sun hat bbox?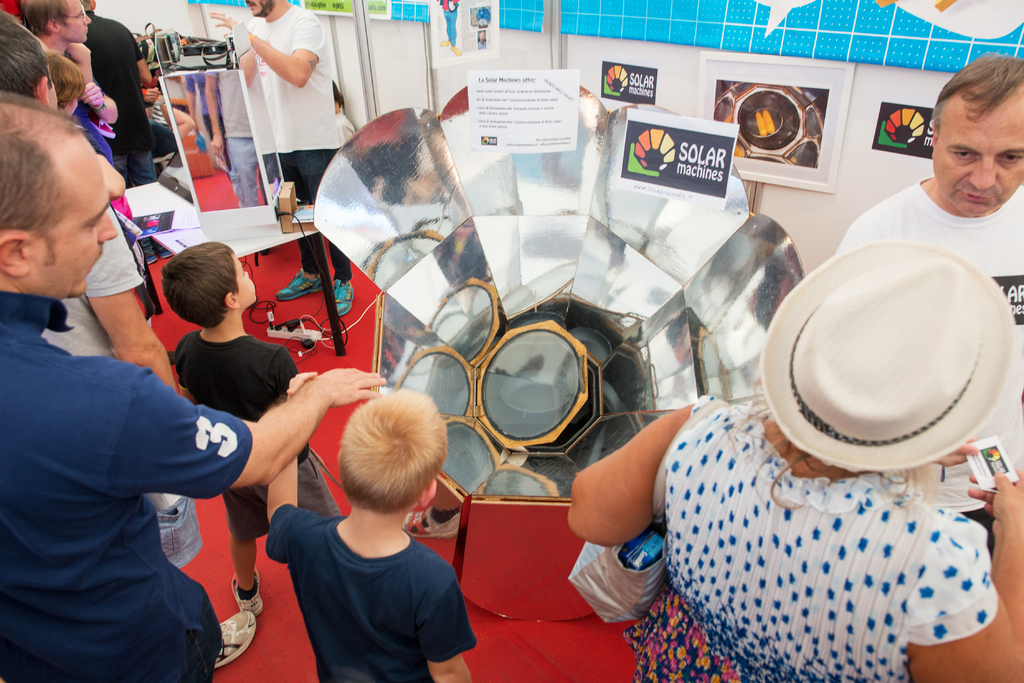
crop(753, 235, 1016, 470)
